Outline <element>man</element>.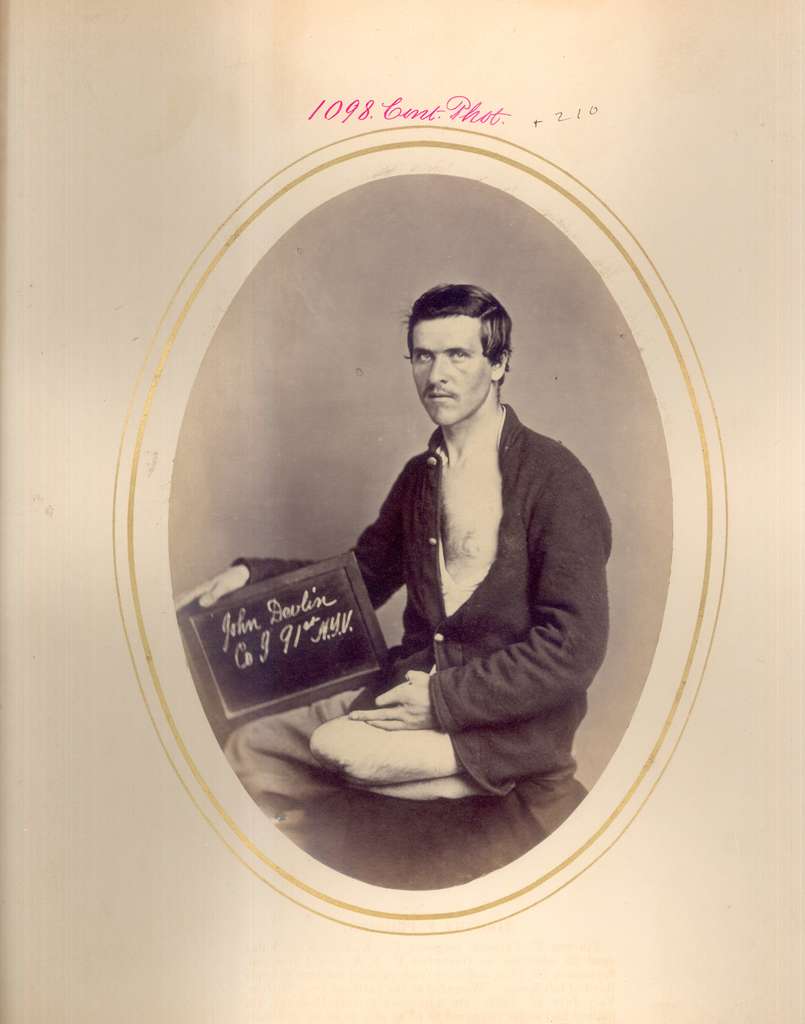
Outline: select_region(229, 282, 627, 814).
